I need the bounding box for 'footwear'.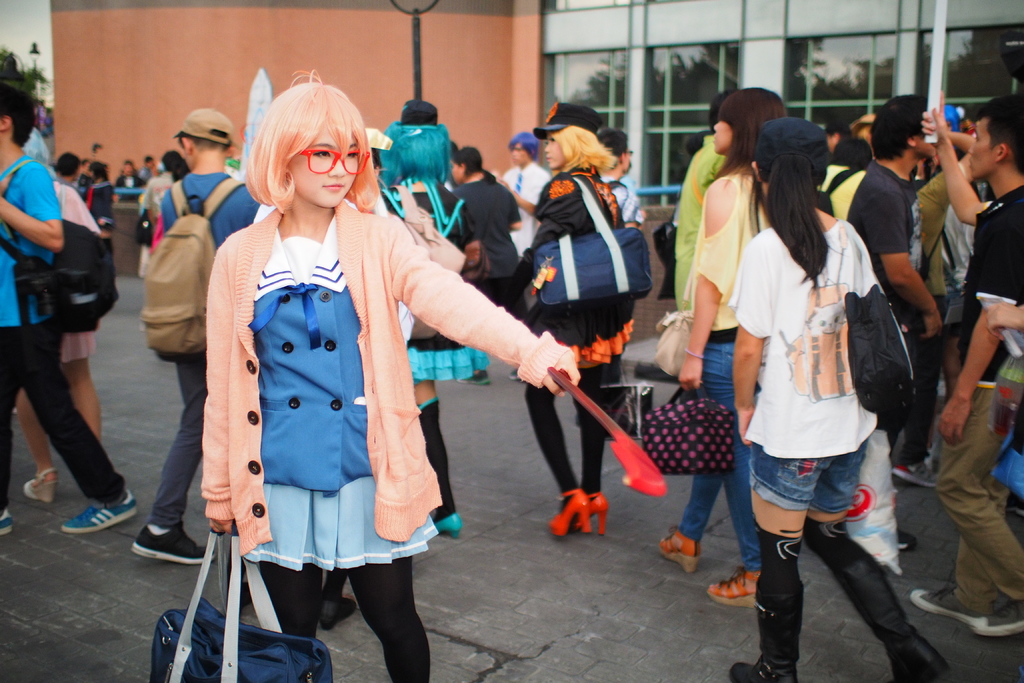
Here it is: (x1=707, y1=567, x2=761, y2=613).
